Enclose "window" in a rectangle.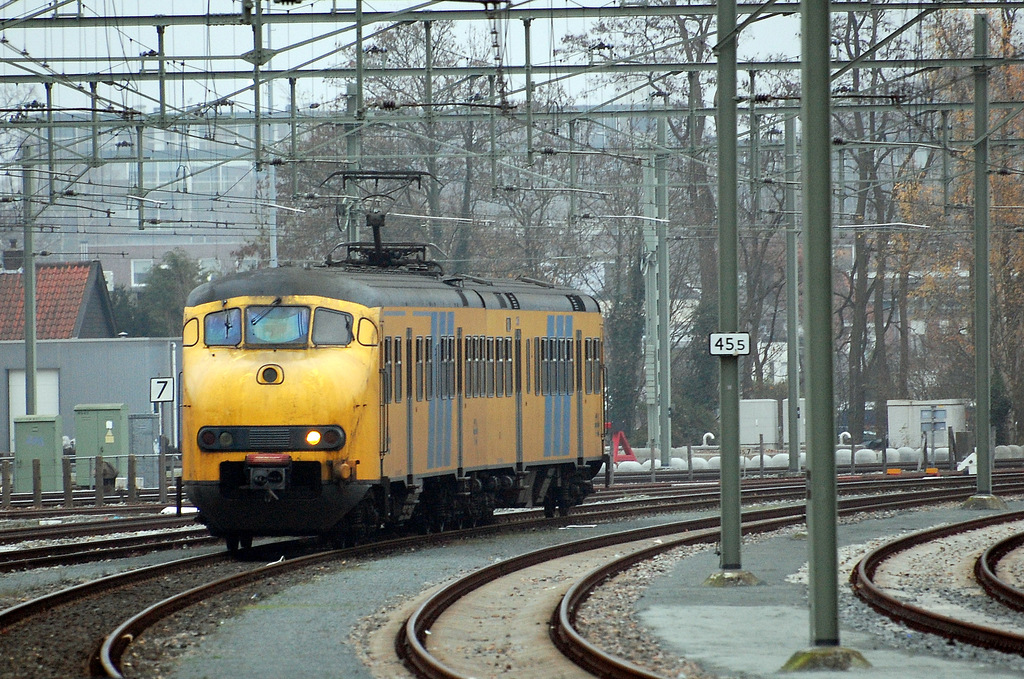
(left=7, top=367, right=63, bottom=456).
